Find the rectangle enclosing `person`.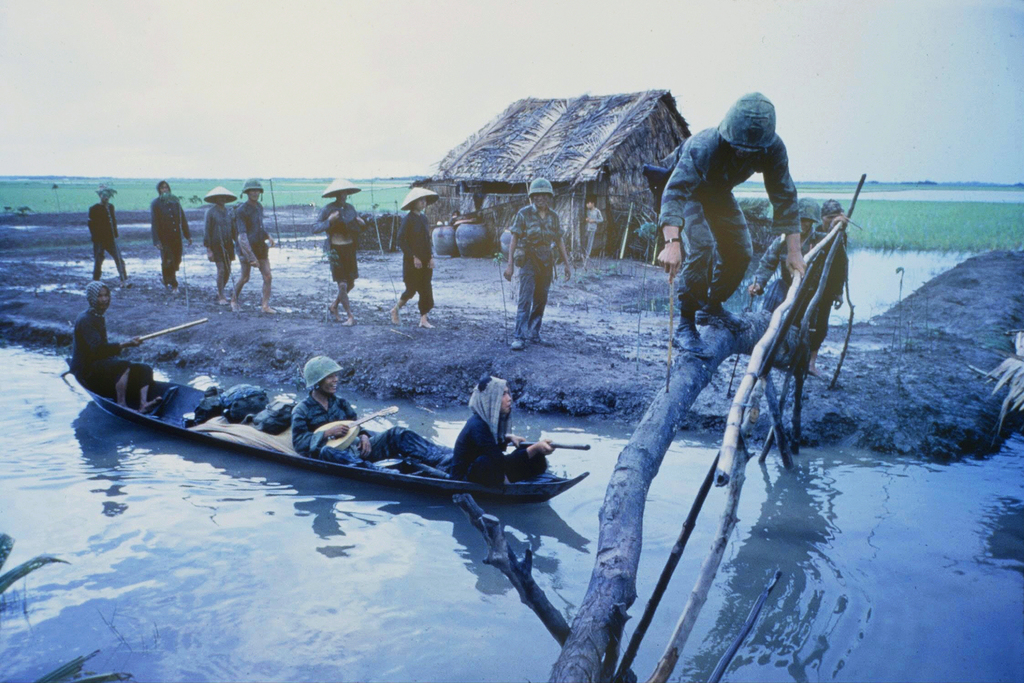
{"left": 68, "top": 281, "right": 160, "bottom": 413}.
